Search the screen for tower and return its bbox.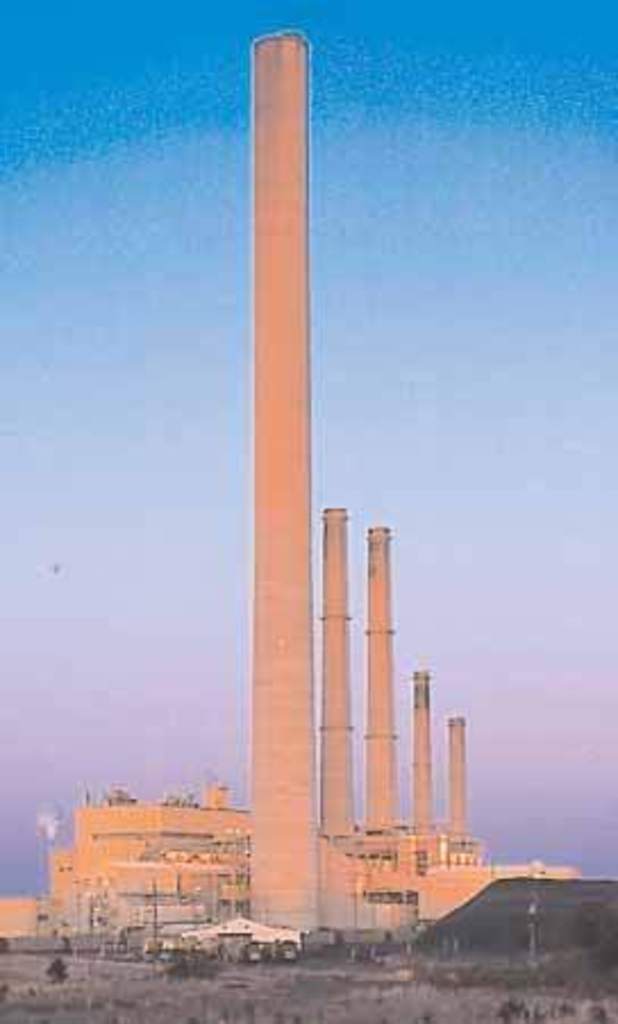
Found: Rect(448, 720, 470, 842).
